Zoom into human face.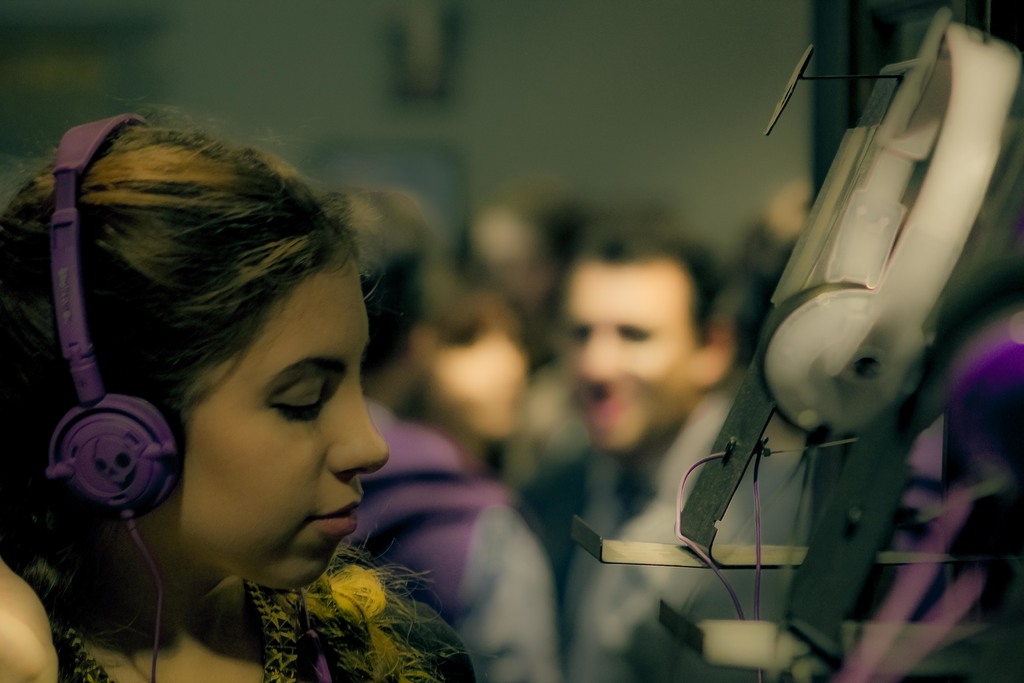
Zoom target: [x1=173, y1=242, x2=393, y2=577].
